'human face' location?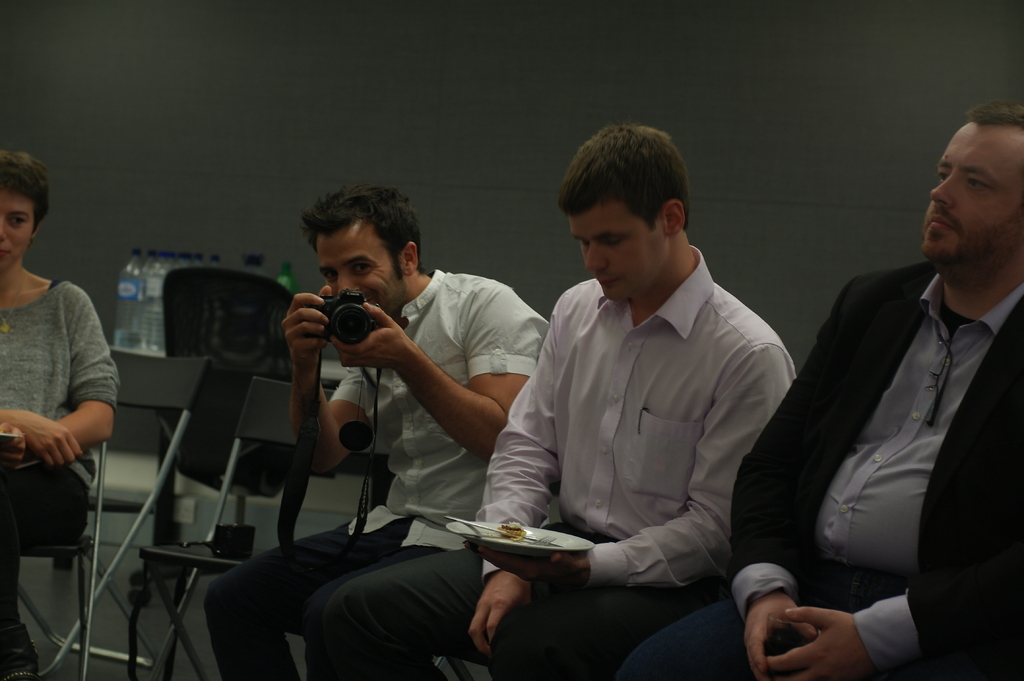
box=[563, 208, 673, 305]
